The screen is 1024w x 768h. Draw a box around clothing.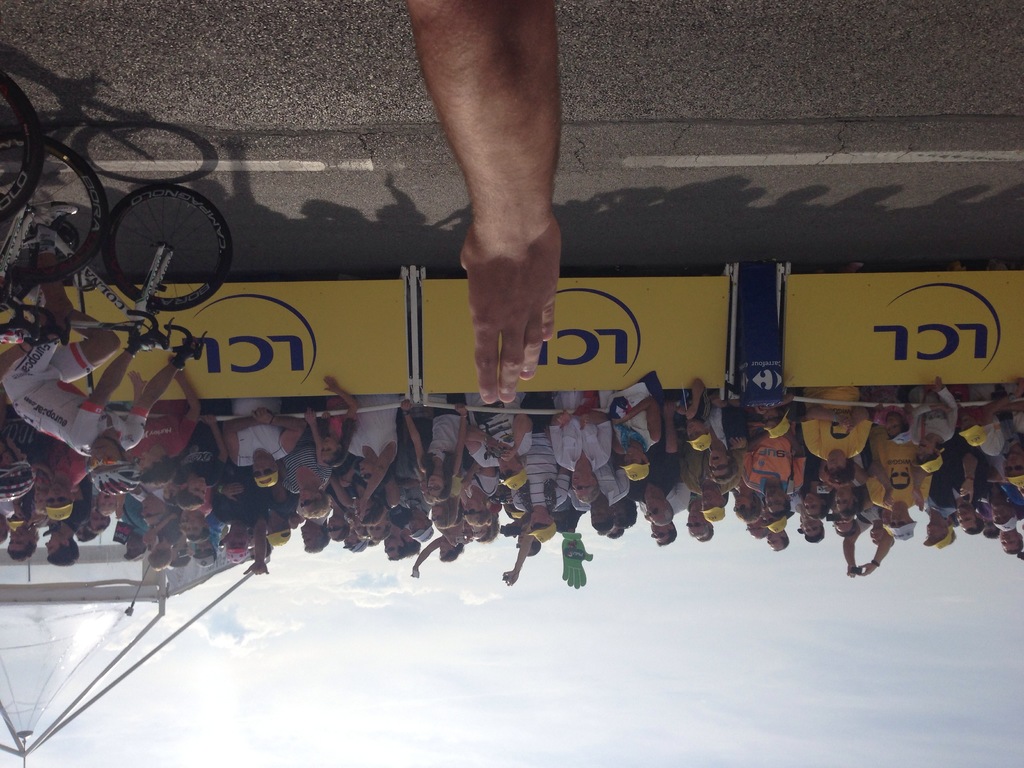
[40, 500, 99, 533].
